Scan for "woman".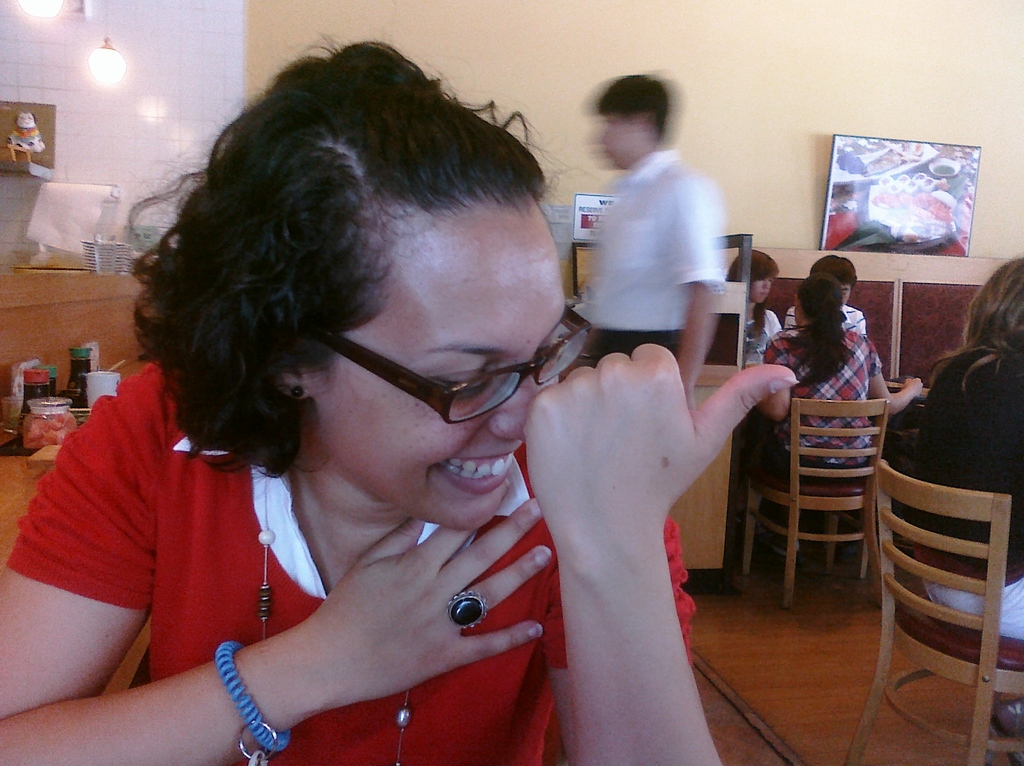
Scan result: (724,248,783,369).
